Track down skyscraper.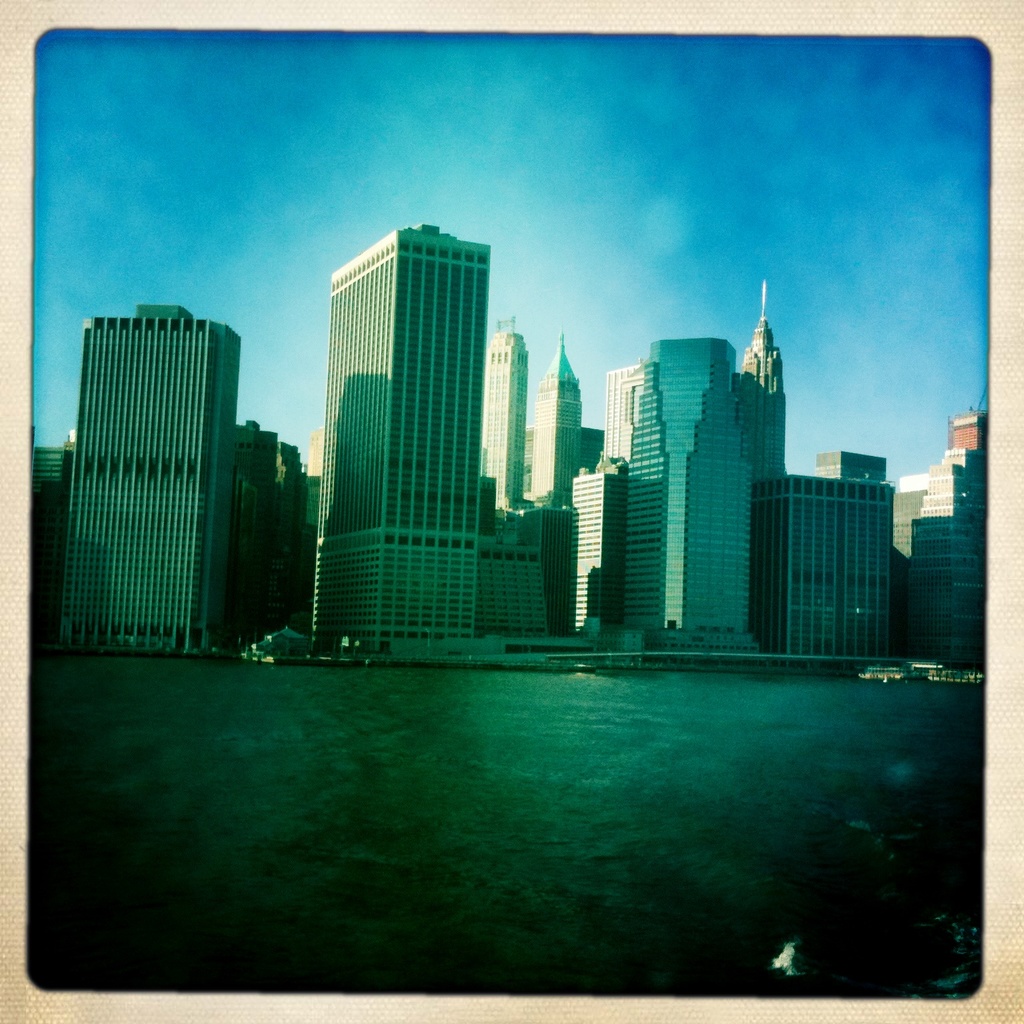
Tracked to 748/469/900/665.
